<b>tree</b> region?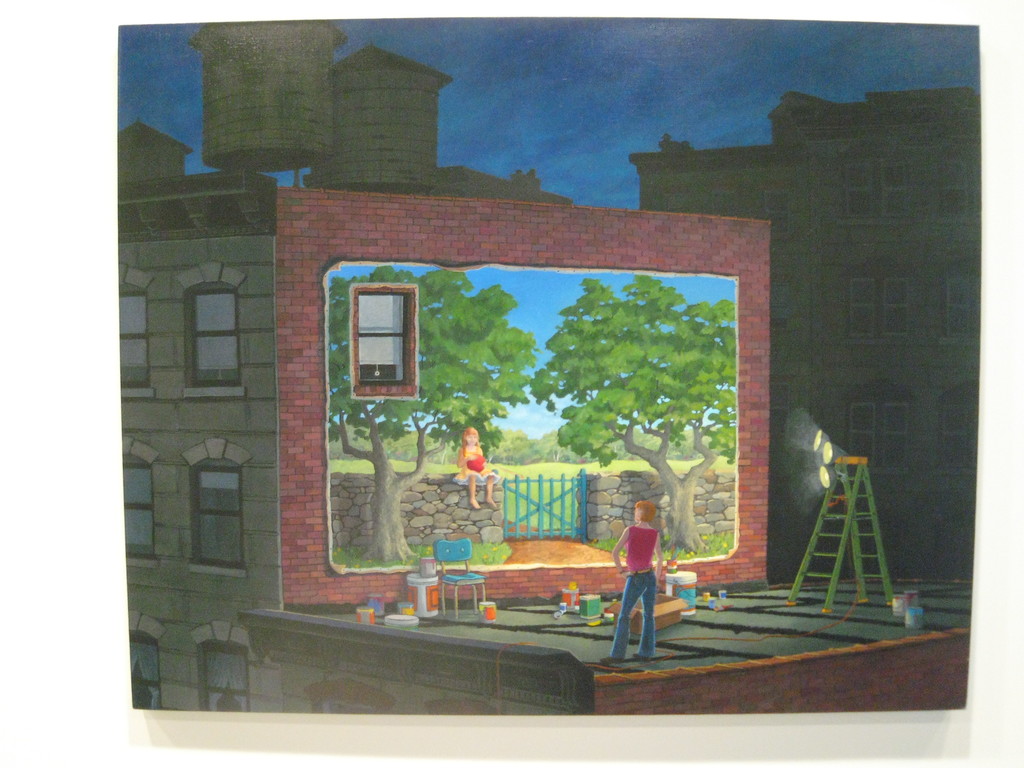
532:280:739:560
